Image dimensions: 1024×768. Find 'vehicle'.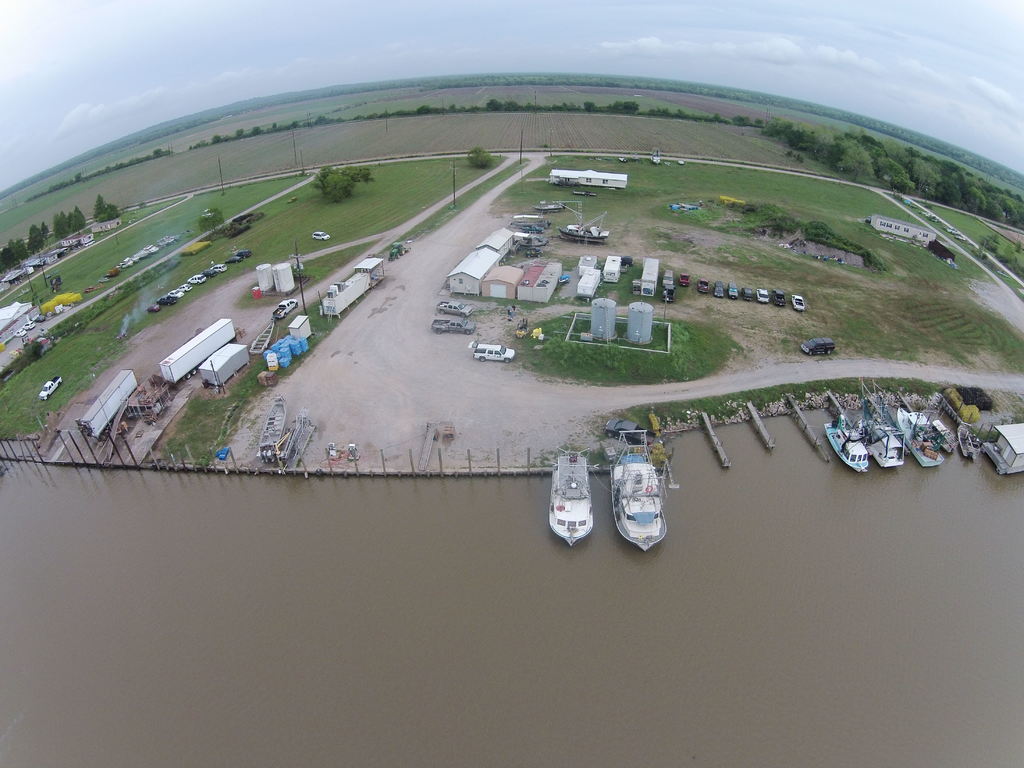
[470, 341, 514, 362].
